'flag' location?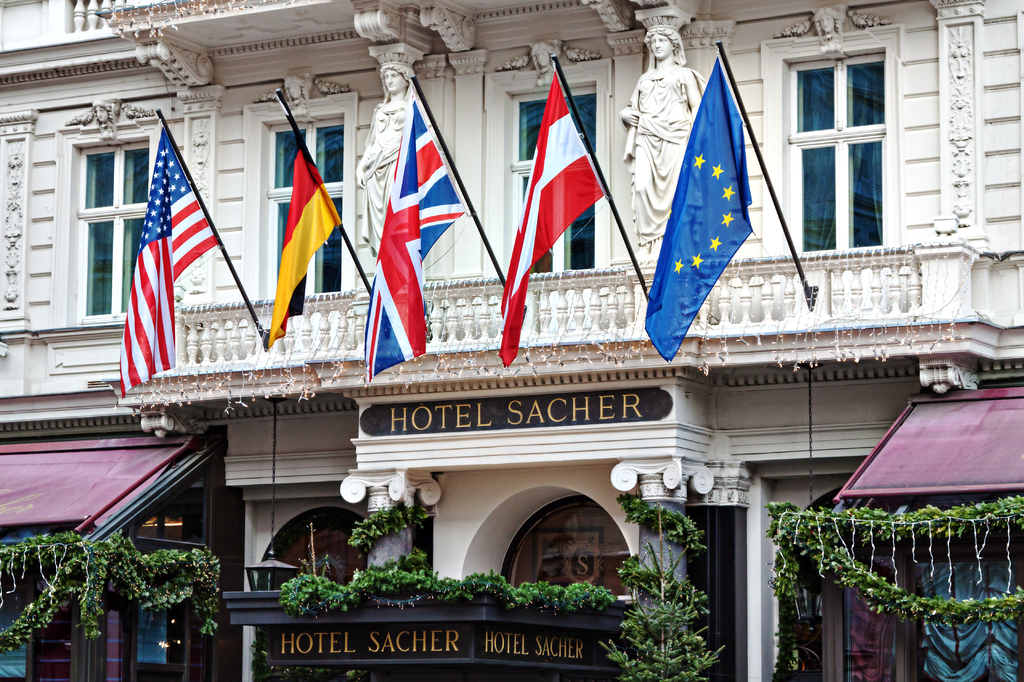
locate(362, 97, 465, 384)
